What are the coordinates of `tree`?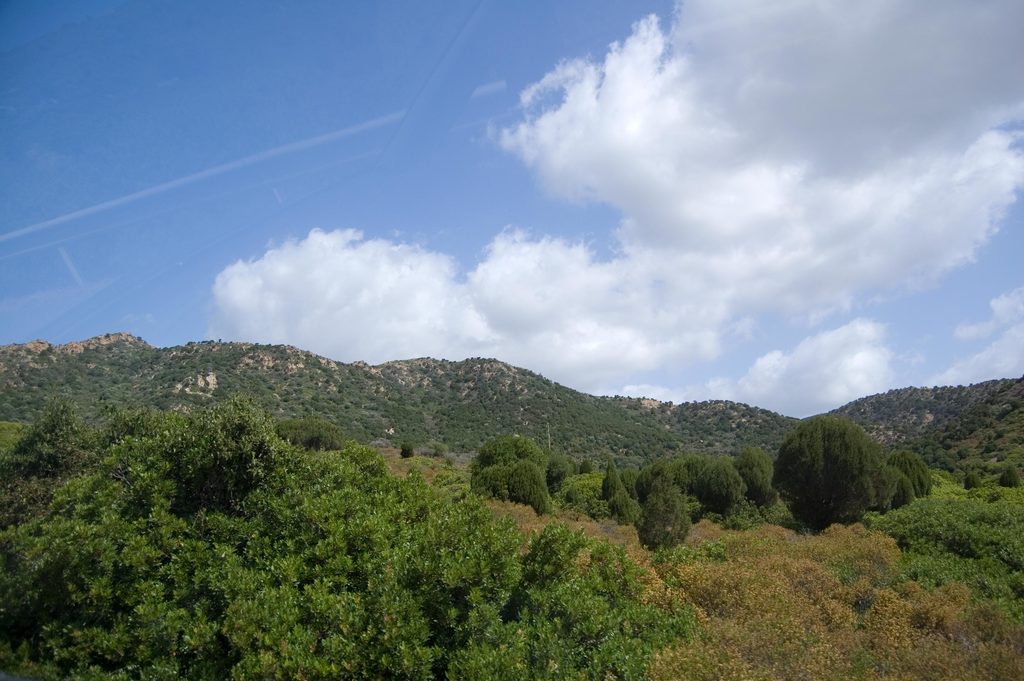
767:409:893:540.
